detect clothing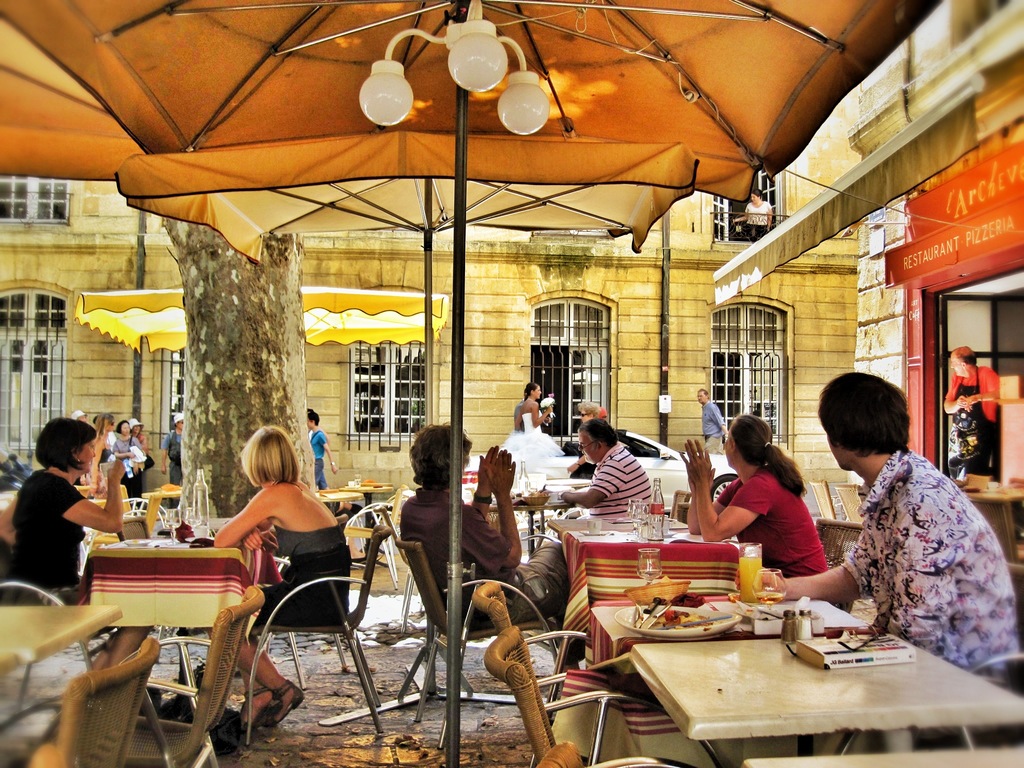
pyautogui.locateOnScreen(92, 430, 109, 465)
